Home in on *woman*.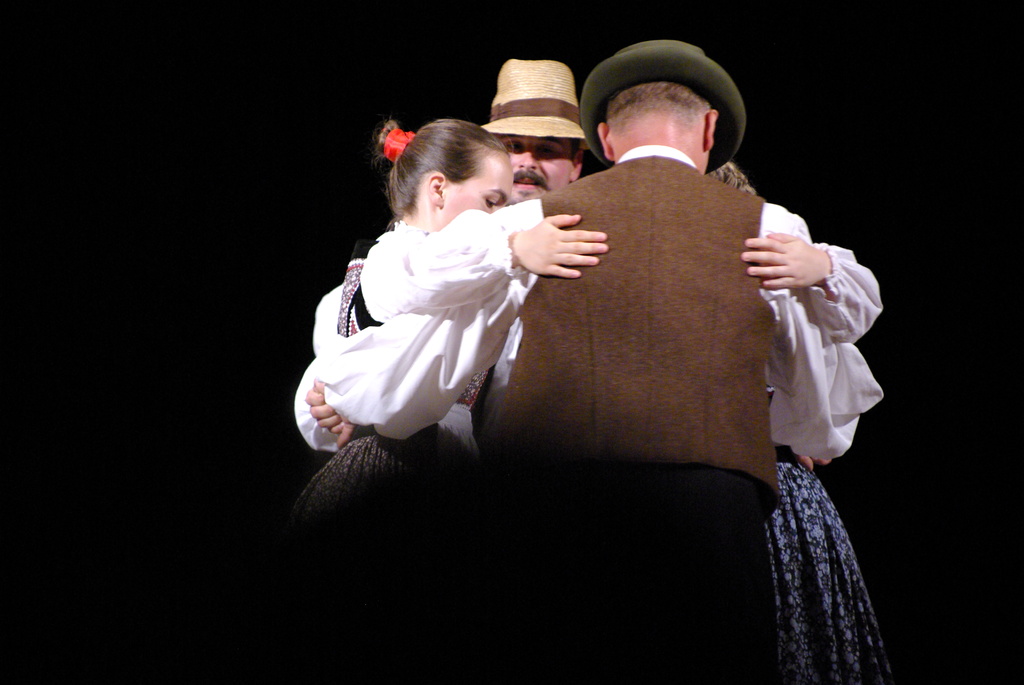
Homed in at bbox=[699, 168, 895, 684].
